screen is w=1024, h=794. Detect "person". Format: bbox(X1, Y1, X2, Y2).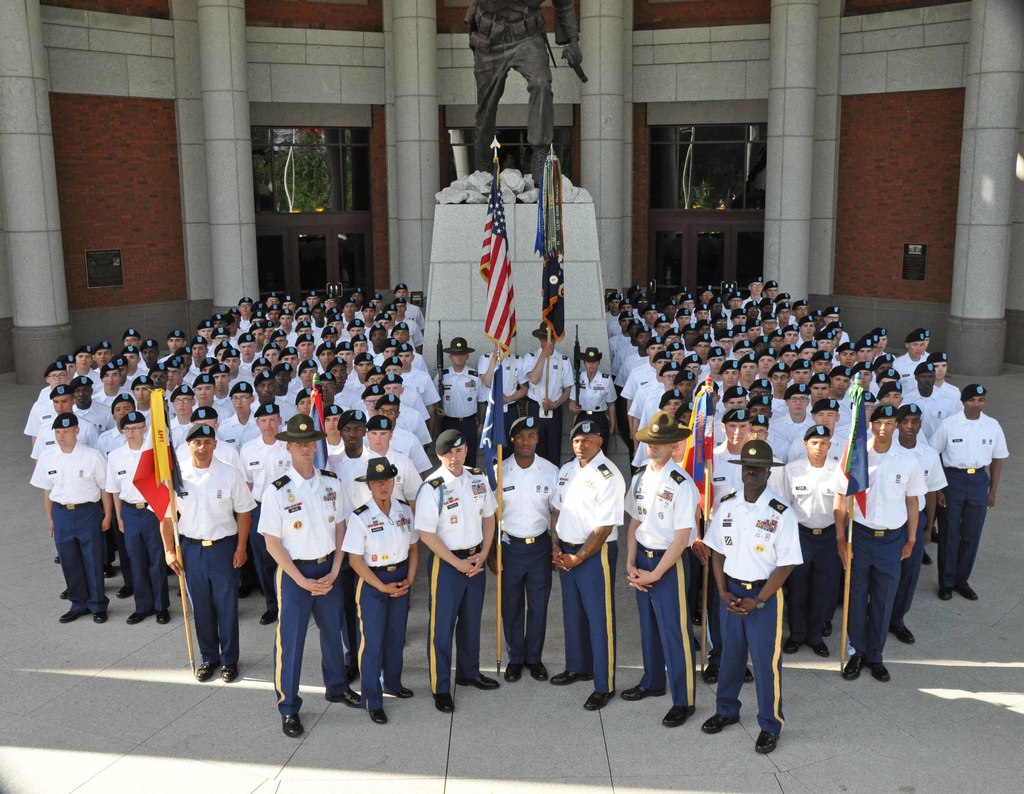
bbox(216, 343, 231, 361).
